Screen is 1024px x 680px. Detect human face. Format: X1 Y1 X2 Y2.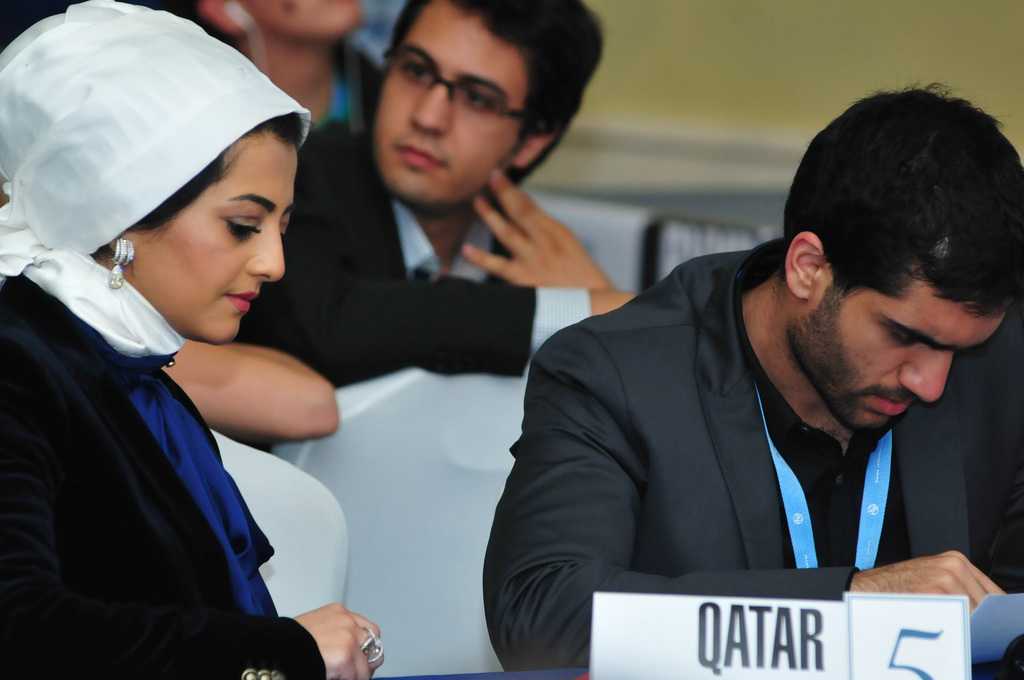
799 284 1014 428.
